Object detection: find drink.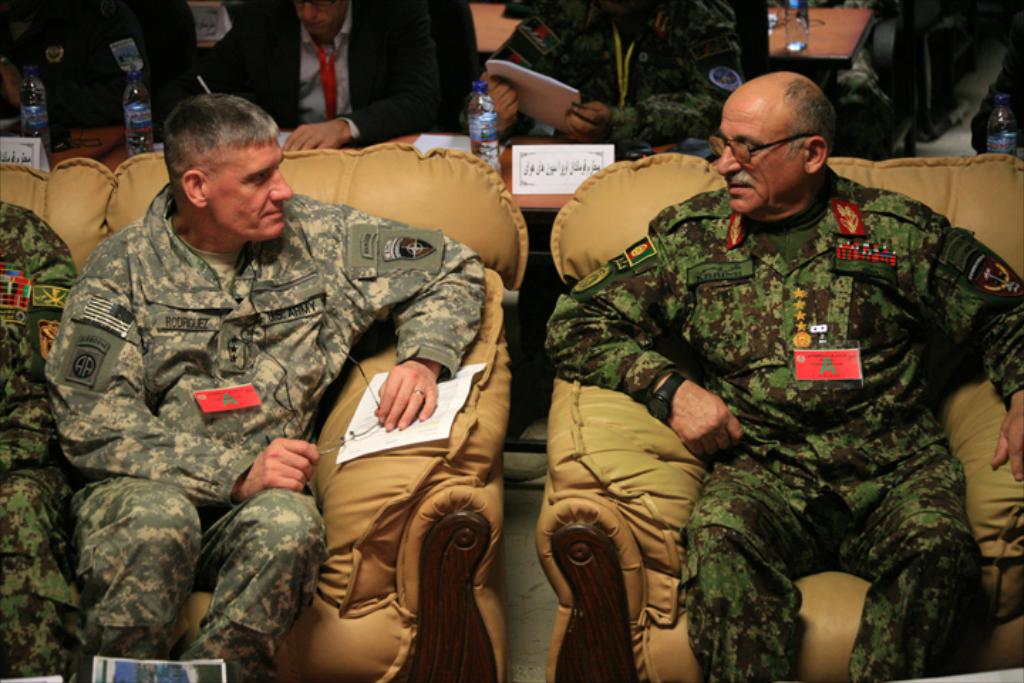
16/65/53/154.
